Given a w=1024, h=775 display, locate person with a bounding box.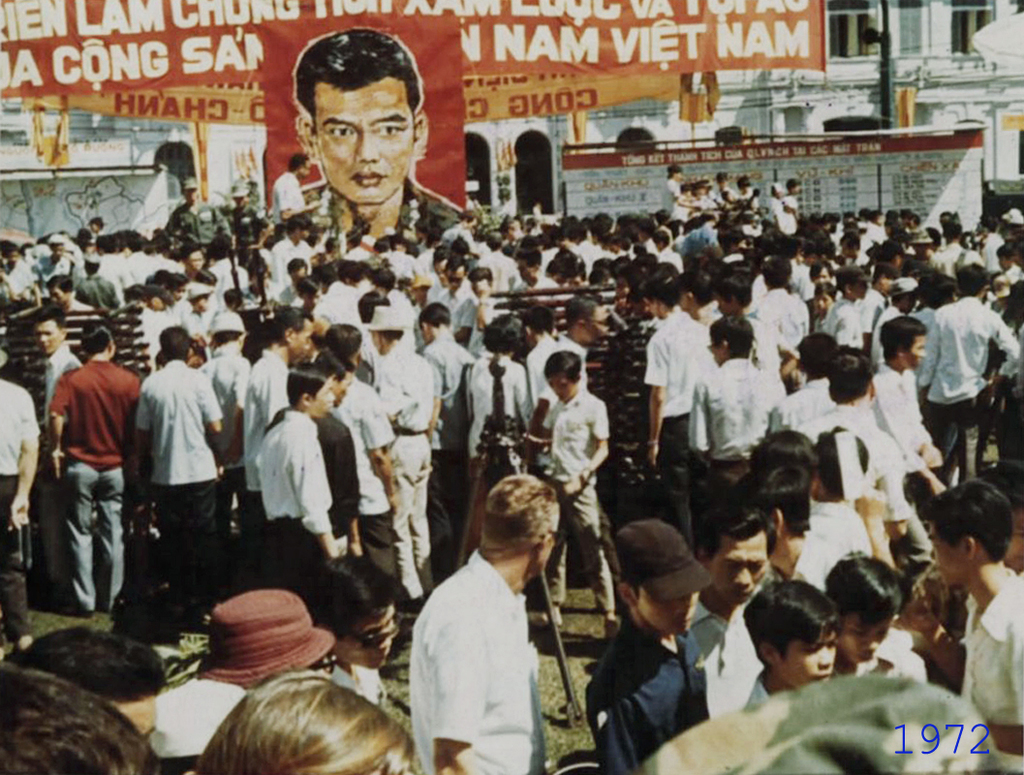
Located: (x1=924, y1=254, x2=1014, y2=484).
